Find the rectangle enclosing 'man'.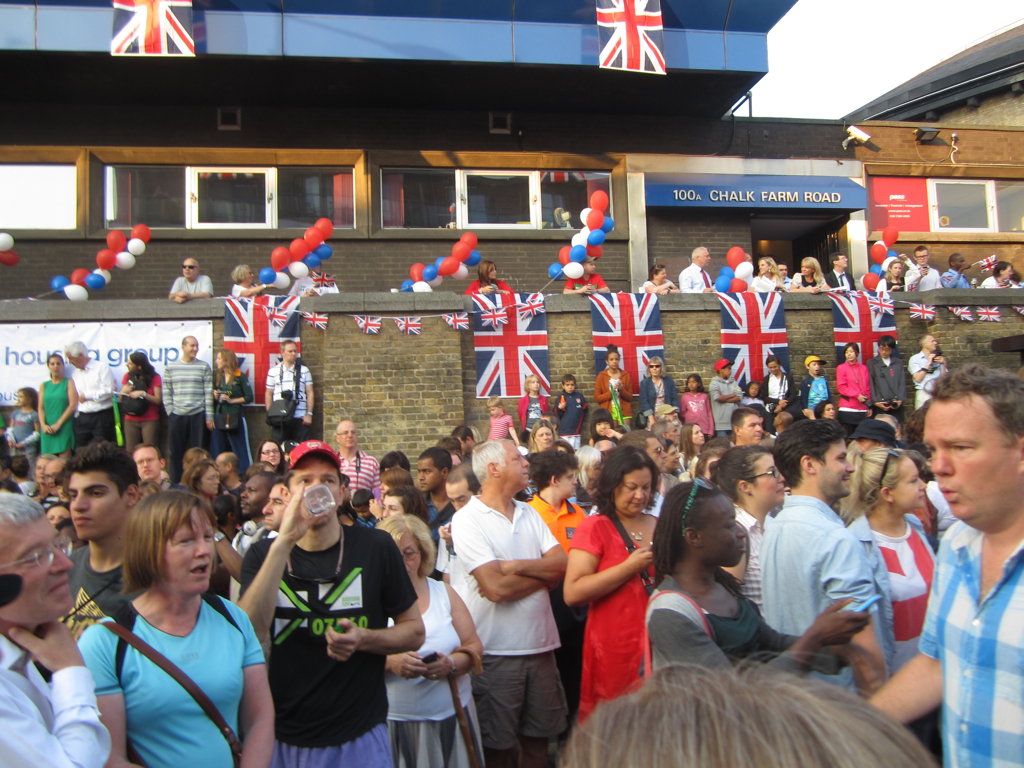
l=880, t=362, r=1023, b=767.
